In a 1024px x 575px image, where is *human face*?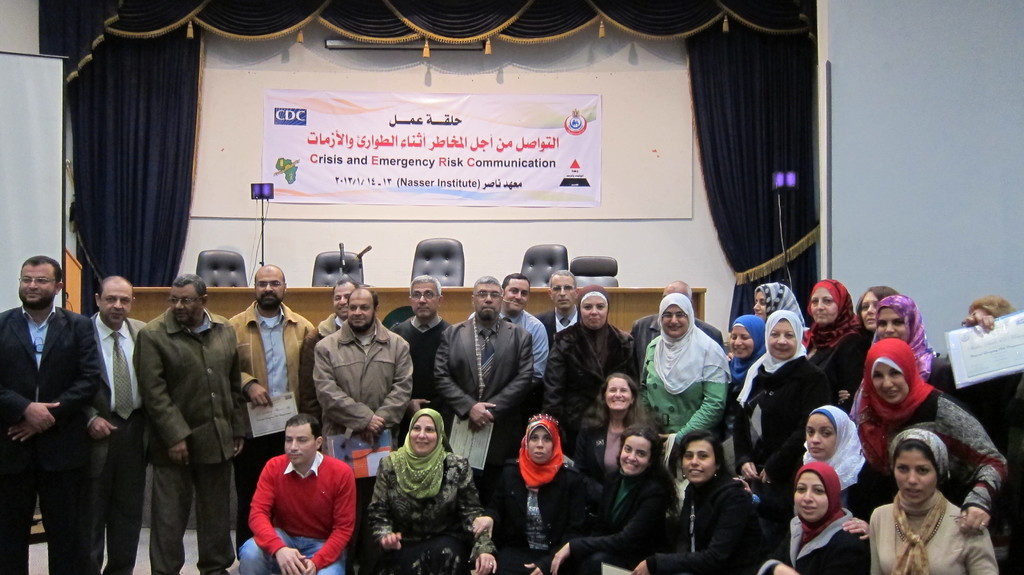
(101, 282, 131, 320).
